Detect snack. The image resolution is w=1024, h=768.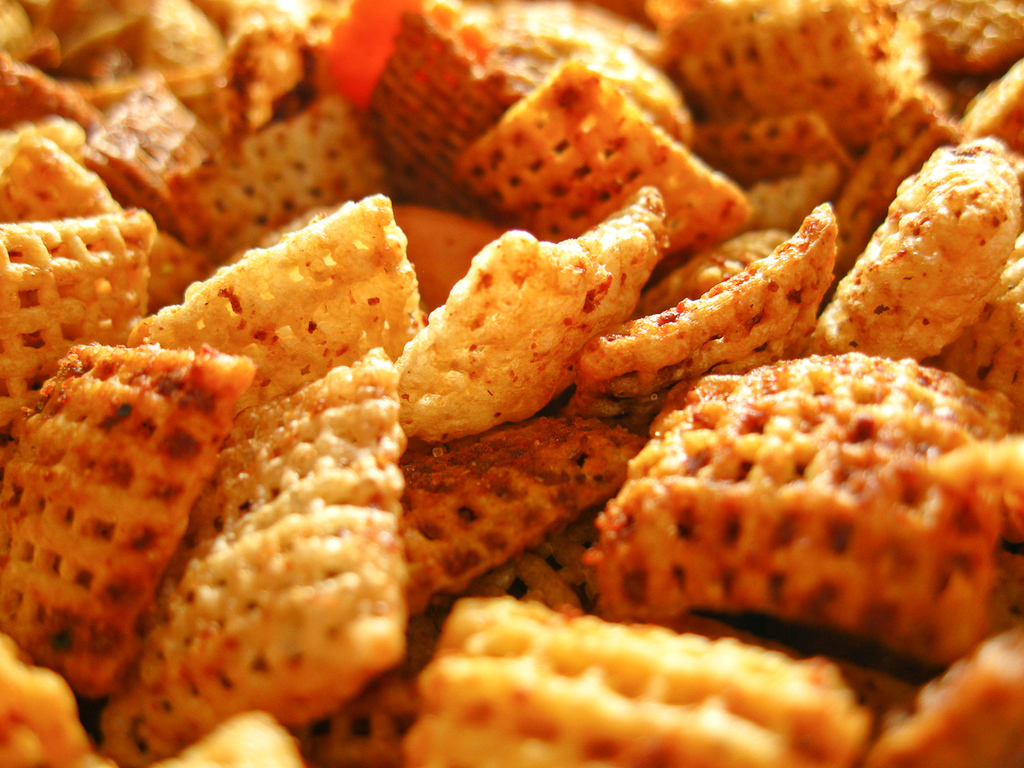
bbox=[563, 372, 1023, 698].
